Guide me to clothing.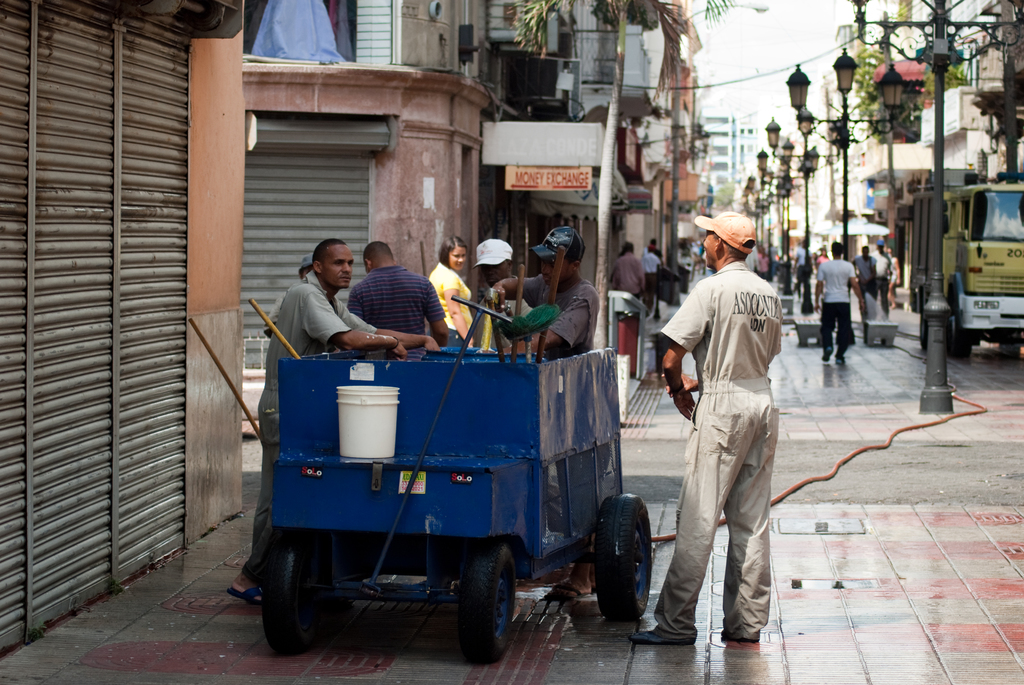
Guidance: detection(350, 265, 450, 338).
